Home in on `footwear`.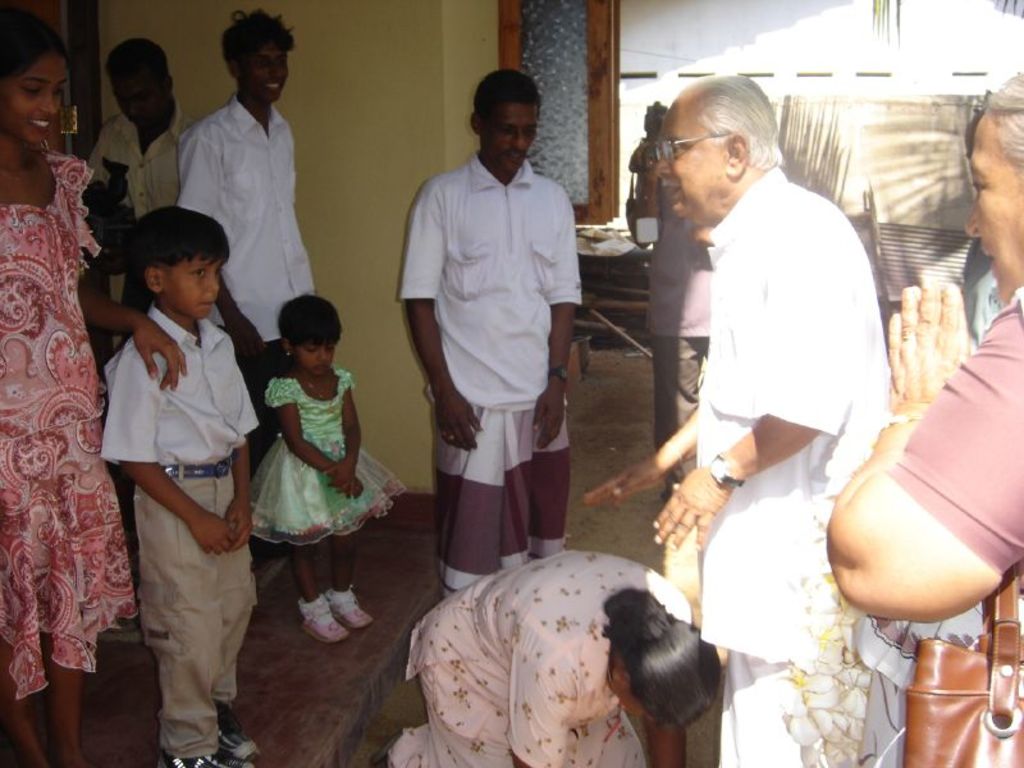
Homed in at (x1=297, y1=596, x2=348, y2=643).
